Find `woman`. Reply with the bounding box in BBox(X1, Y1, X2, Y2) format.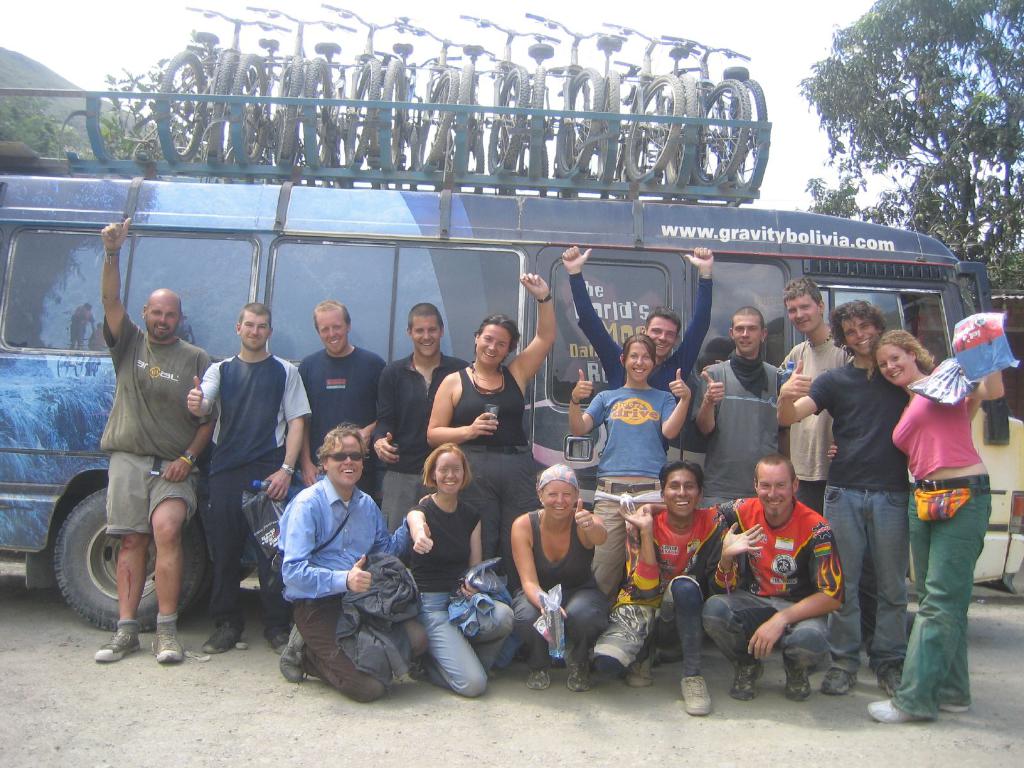
BBox(509, 464, 618, 694).
